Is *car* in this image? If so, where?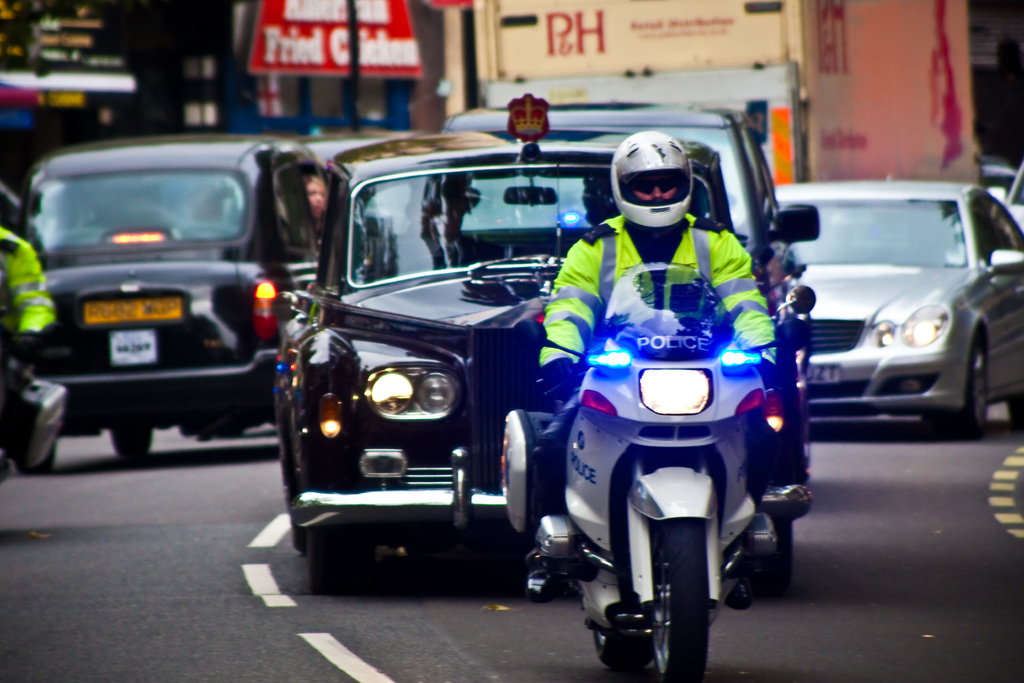
Yes, at Rect(774, 170, 1014, 448).
